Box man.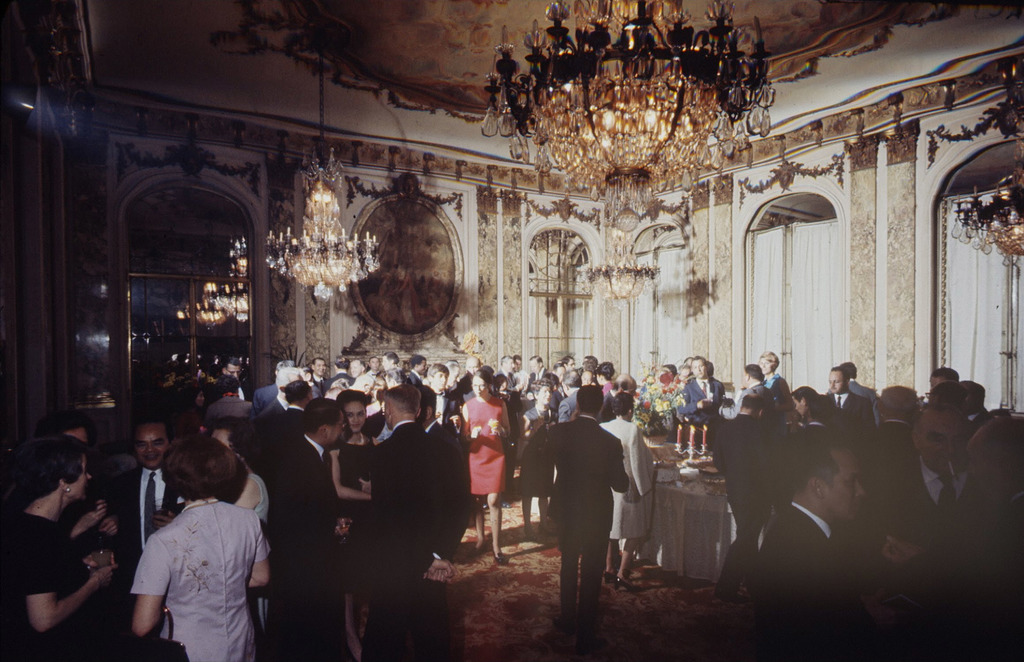
673:353:724:427.
